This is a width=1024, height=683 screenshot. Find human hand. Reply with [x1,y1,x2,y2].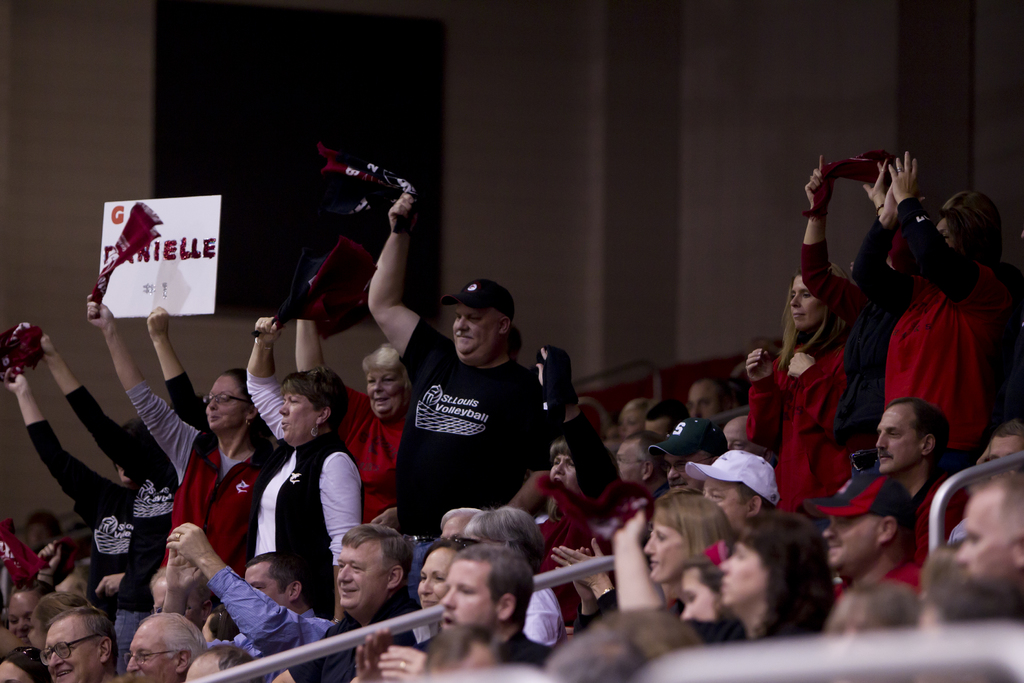
[805,154,833,205].
